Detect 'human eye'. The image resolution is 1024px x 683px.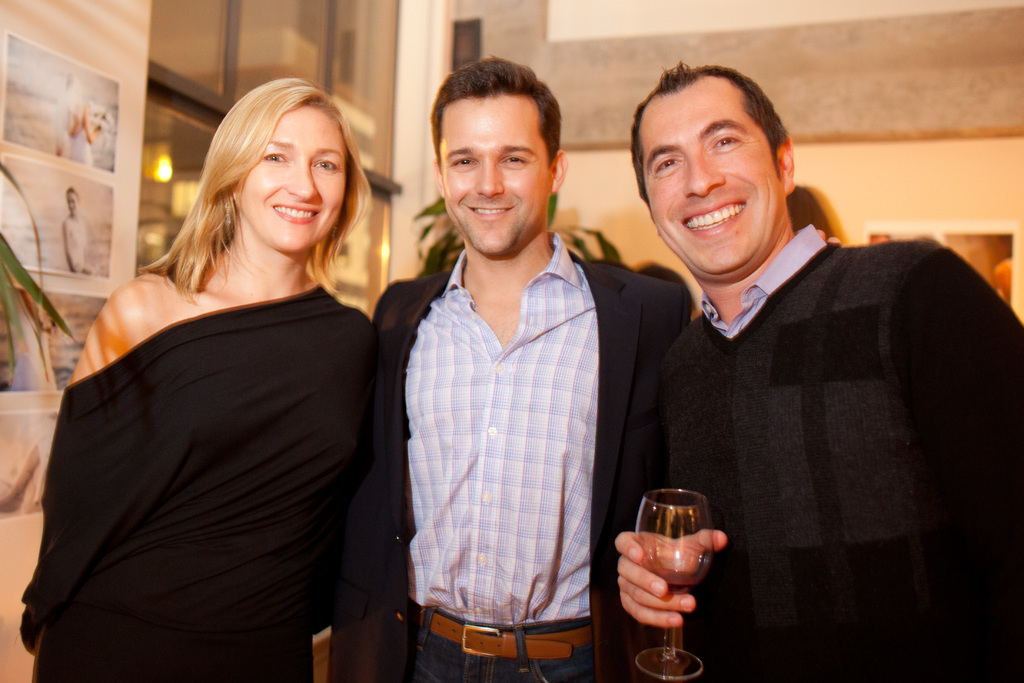
pyautogui.locateOnScreen(452, 157, 479, 170).
